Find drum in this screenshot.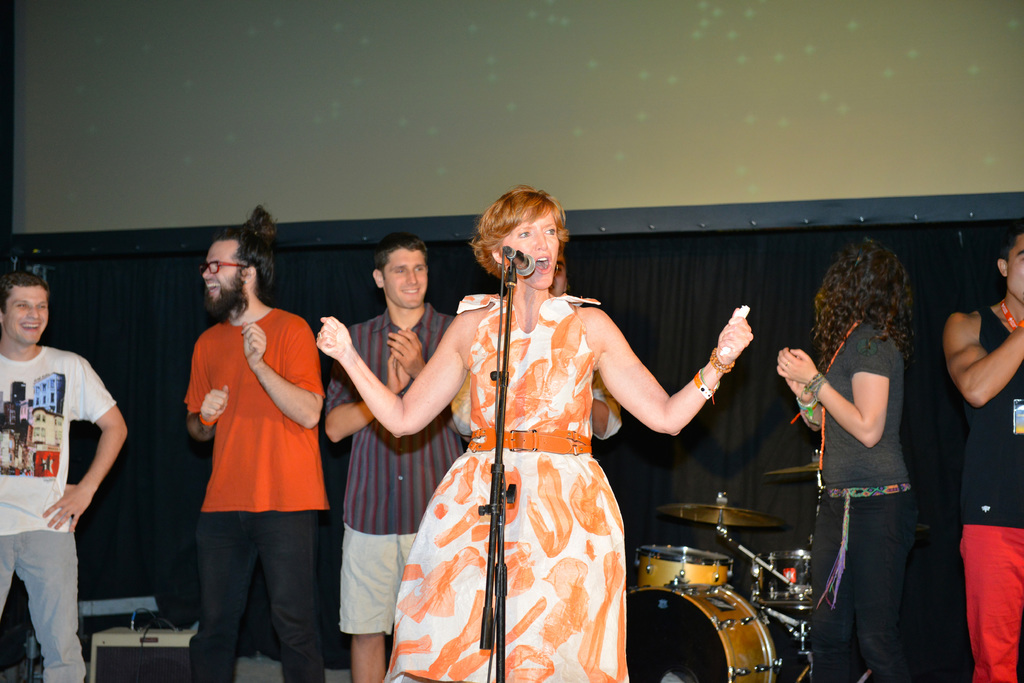
The bounding box for drum is l=750, t=551, r=811, b=605.
